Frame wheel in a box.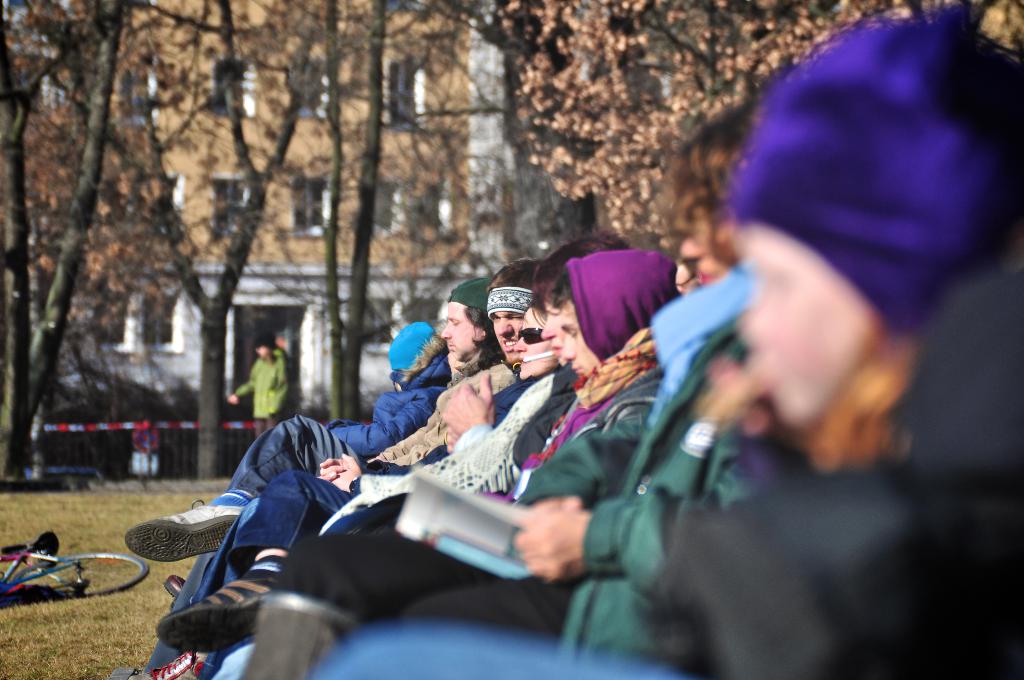
detection(9, 546, 151, 600).
